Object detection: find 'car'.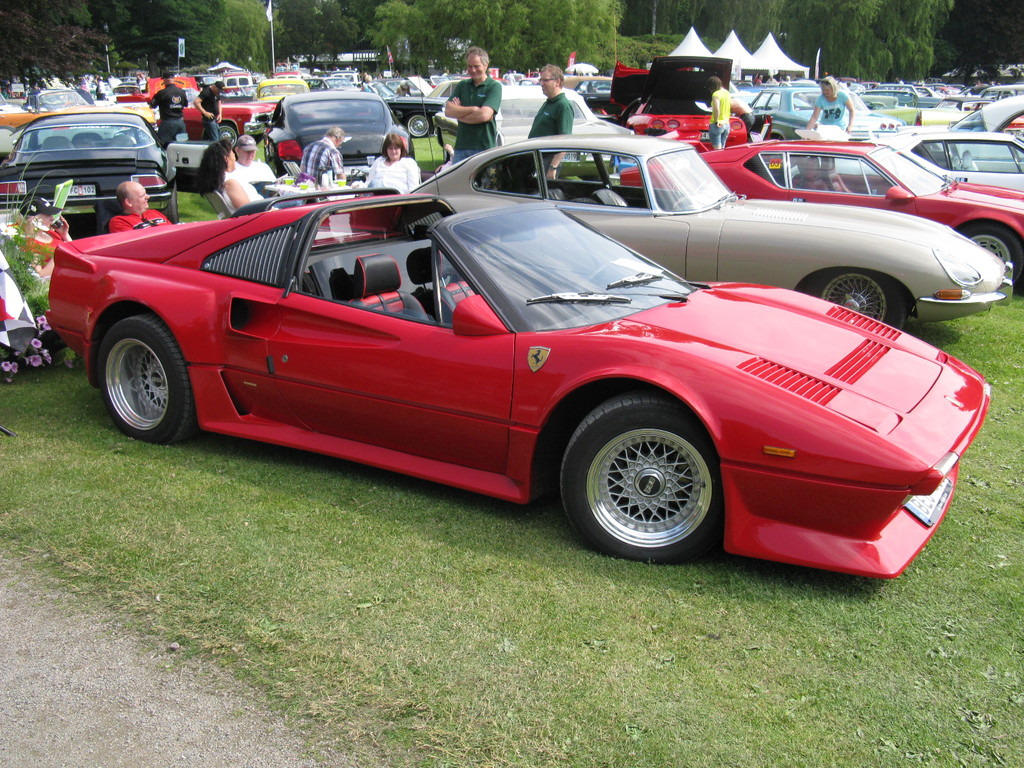
{"left": 118, "top": 101, "right": 273, "bottom": 151}.
